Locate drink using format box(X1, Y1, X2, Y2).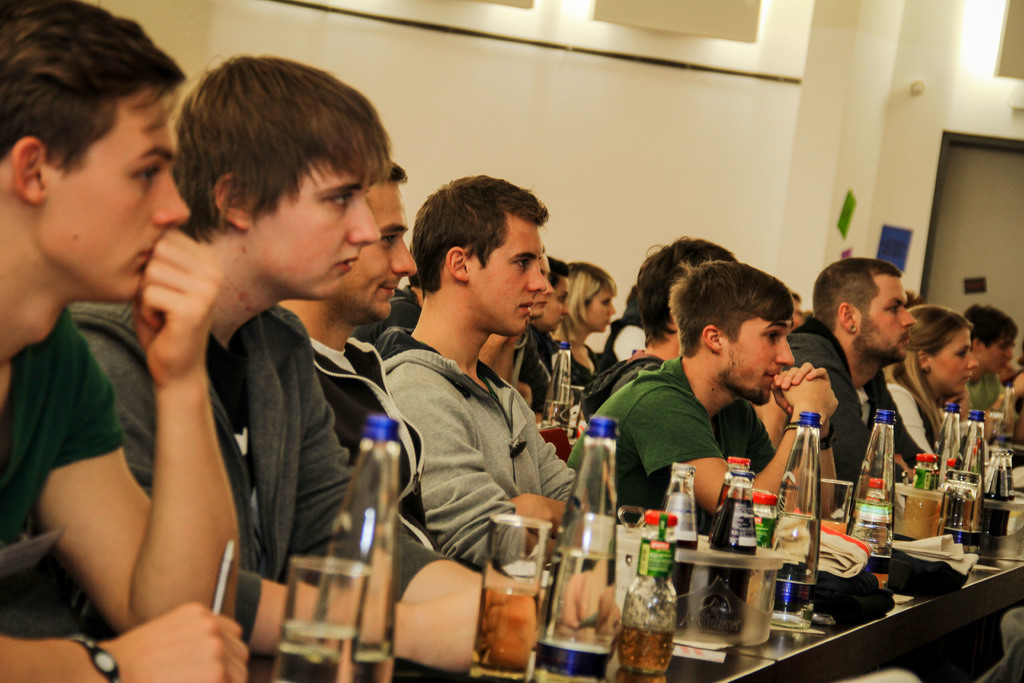
box(982, 464, 1014, 538).
